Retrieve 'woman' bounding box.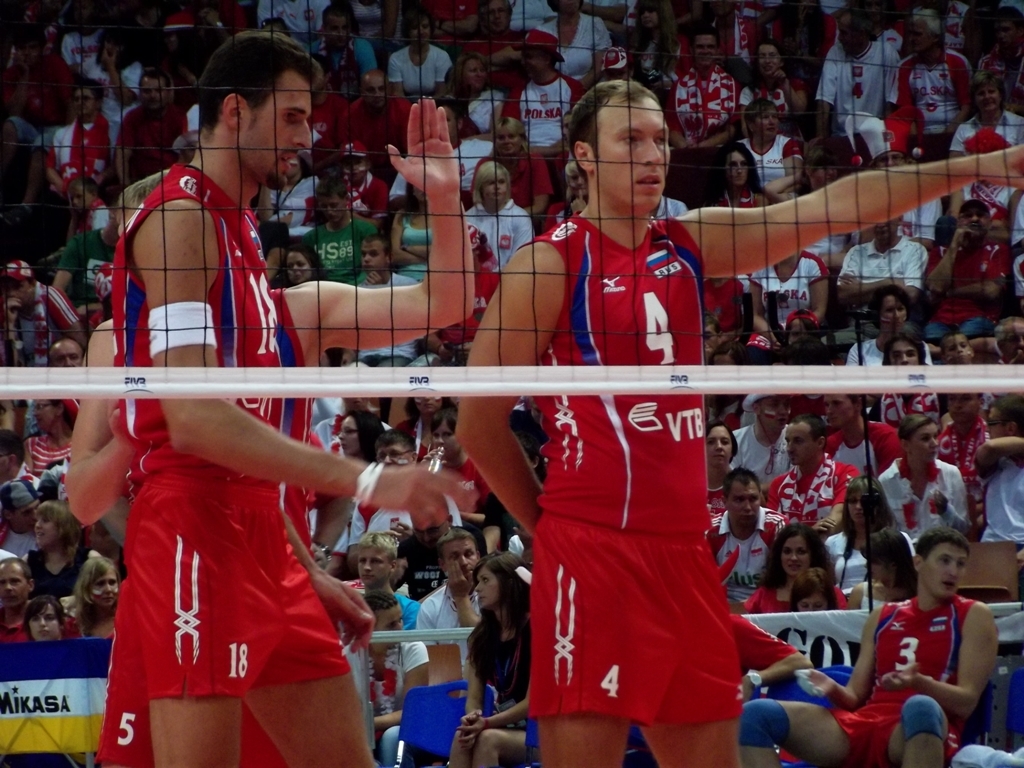
Bounding box: 20, 502, 90, 598.
